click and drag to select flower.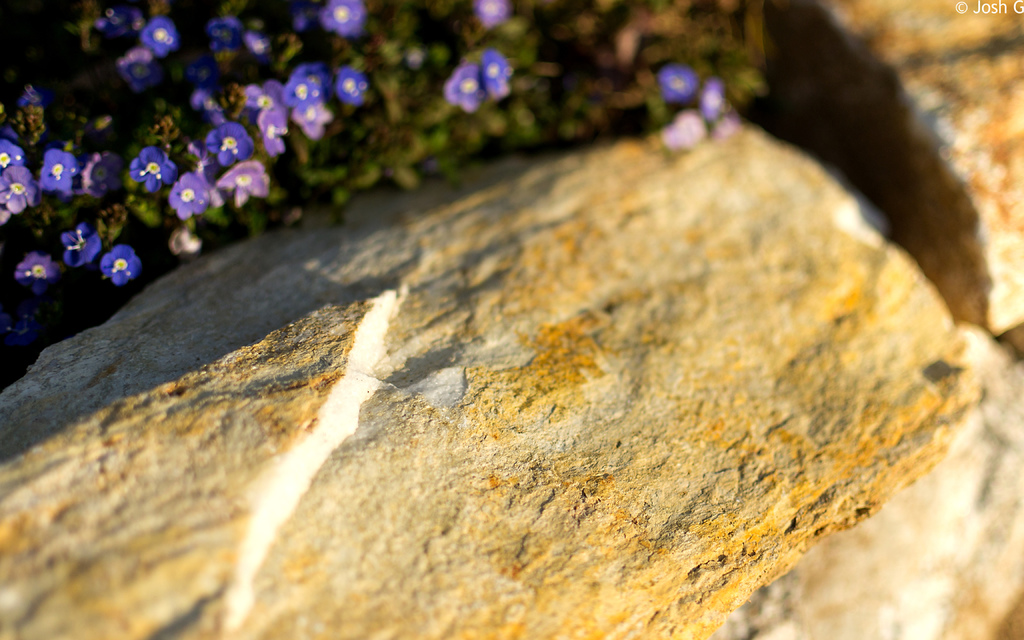
Selection: {"x1": 447, "y1": 63, "x2": 485, "y2": 114}.
